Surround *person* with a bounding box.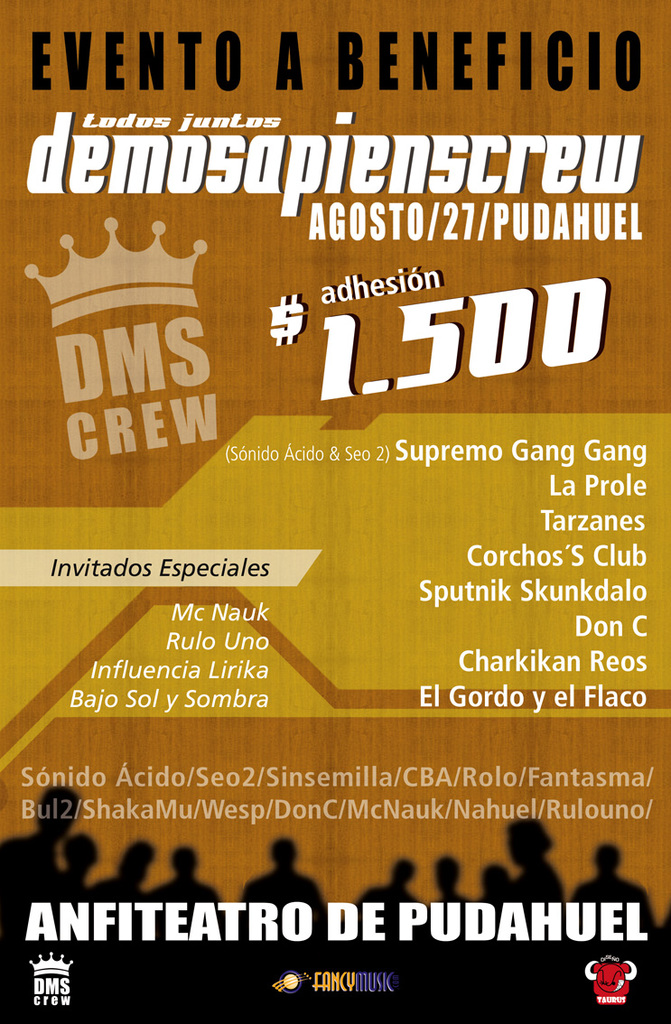
locate(0, 787, 79, 880).
